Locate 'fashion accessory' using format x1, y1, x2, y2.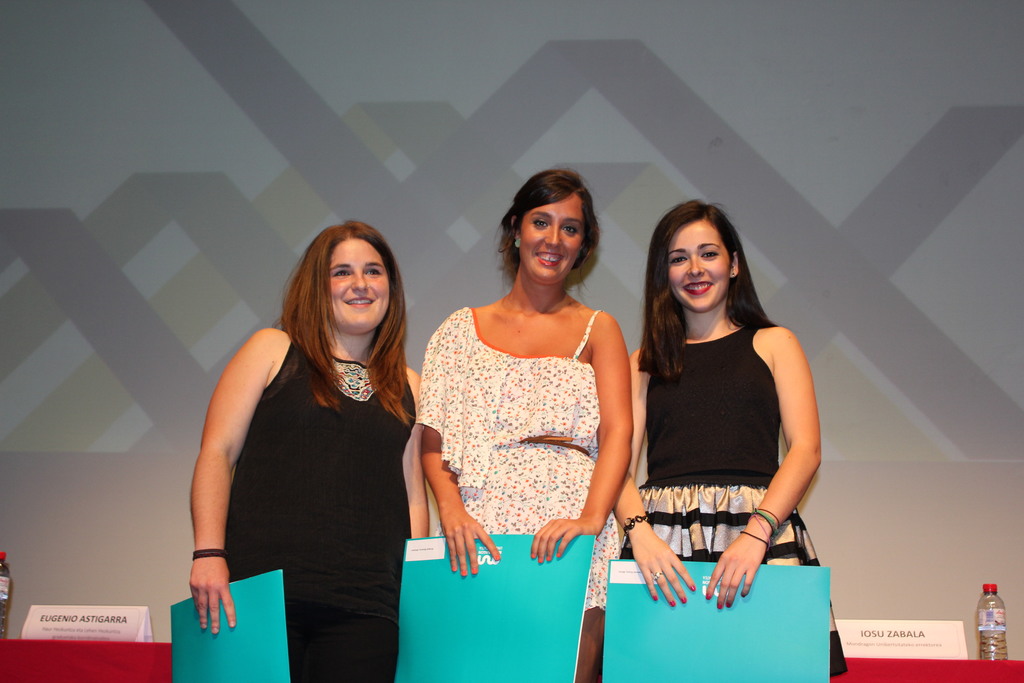
671, 598, 676, 606.
